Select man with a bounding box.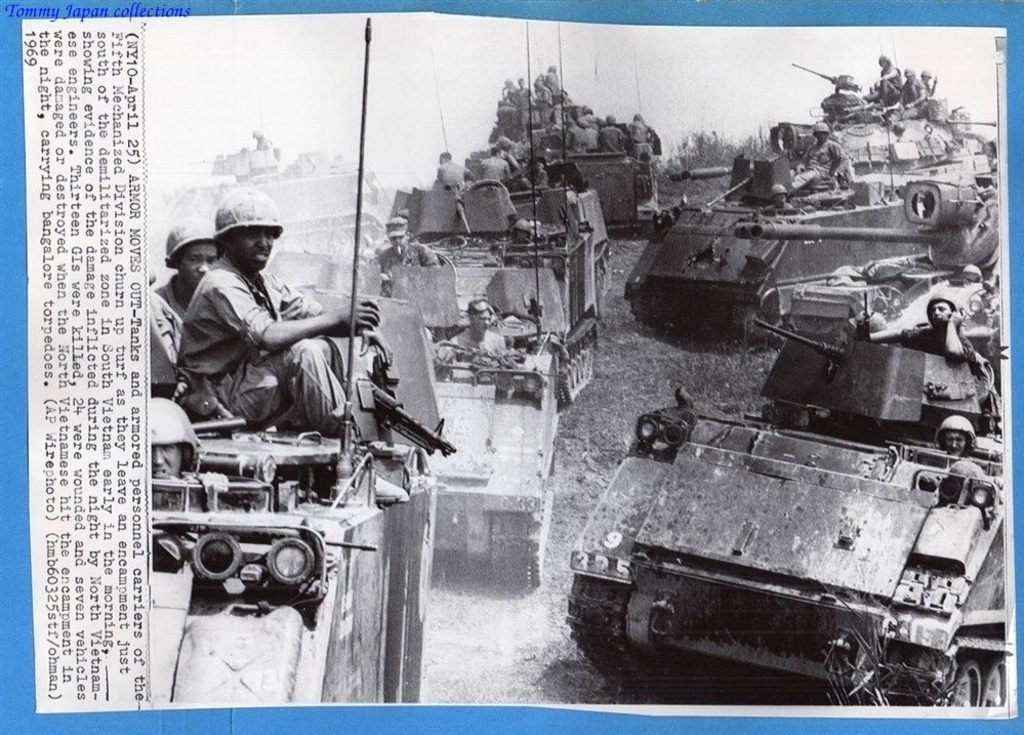
(left=785, top=120, right=848, bottom=196).
